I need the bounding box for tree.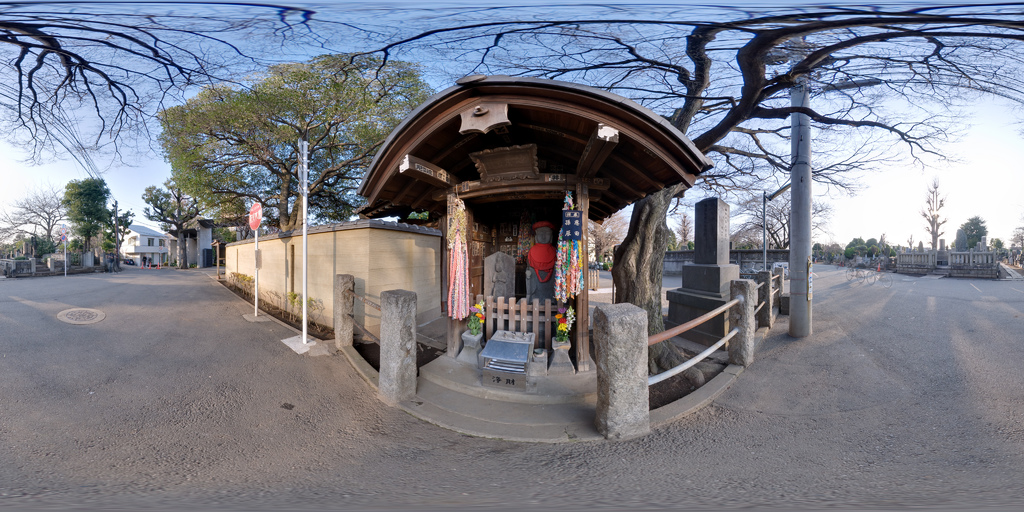
Here it is: 847 236 866 246.
